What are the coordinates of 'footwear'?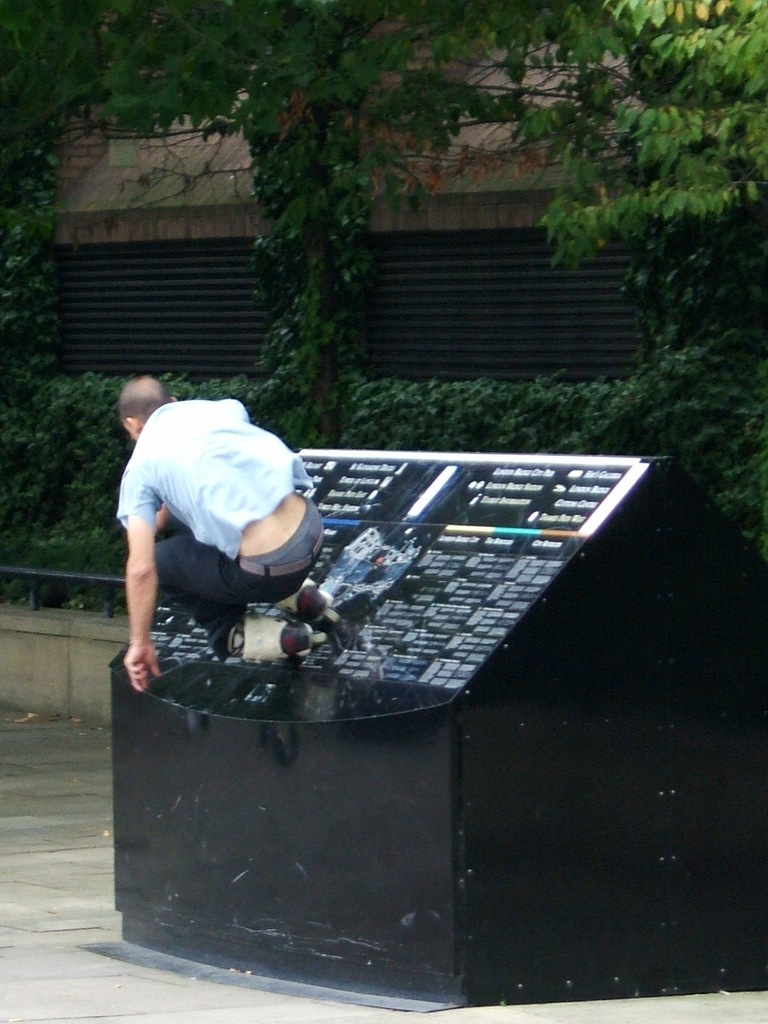
[246, 620, 306, 666].
